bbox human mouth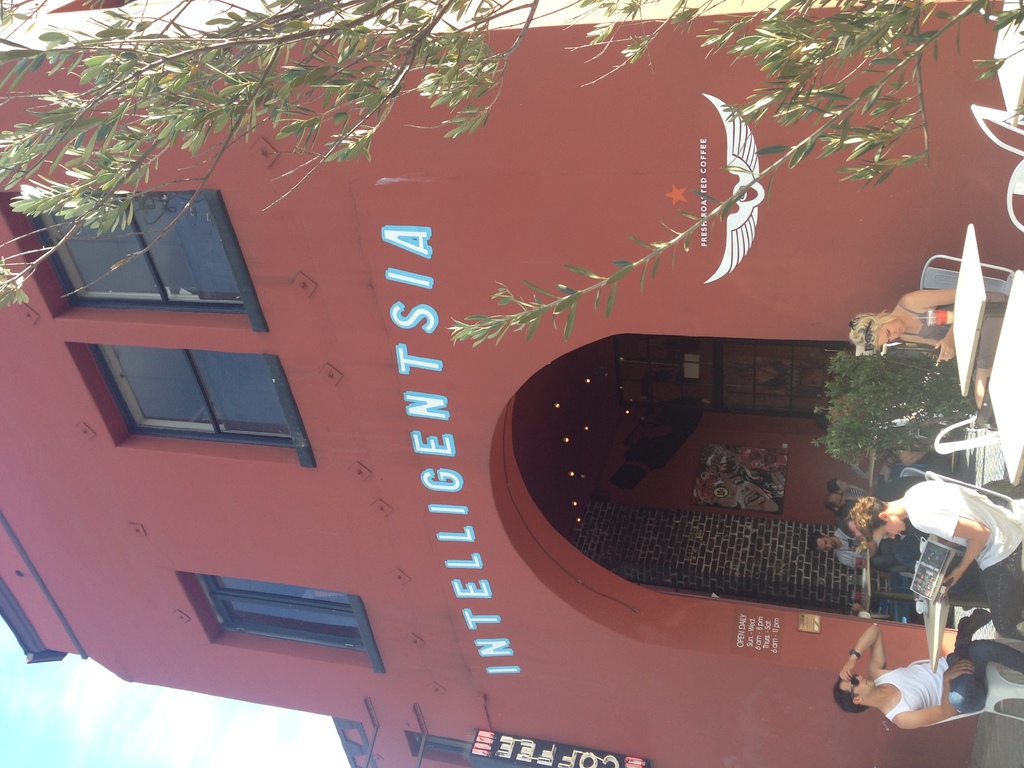
897, 328, 904, 336
